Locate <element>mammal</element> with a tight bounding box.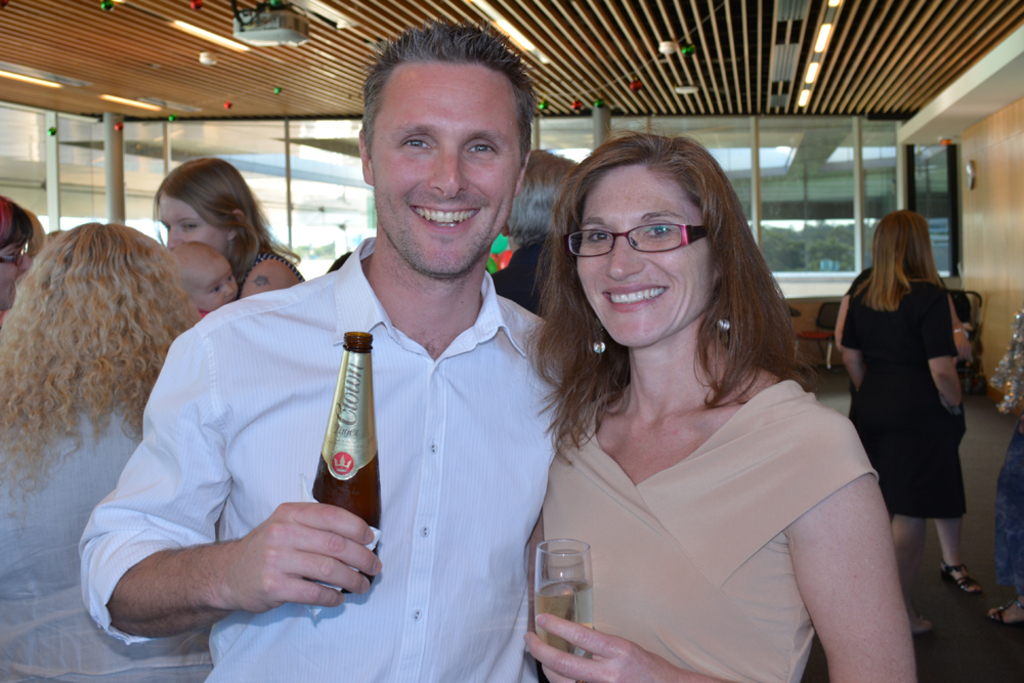
(left=327, top=251, right=354, bottom=270).
